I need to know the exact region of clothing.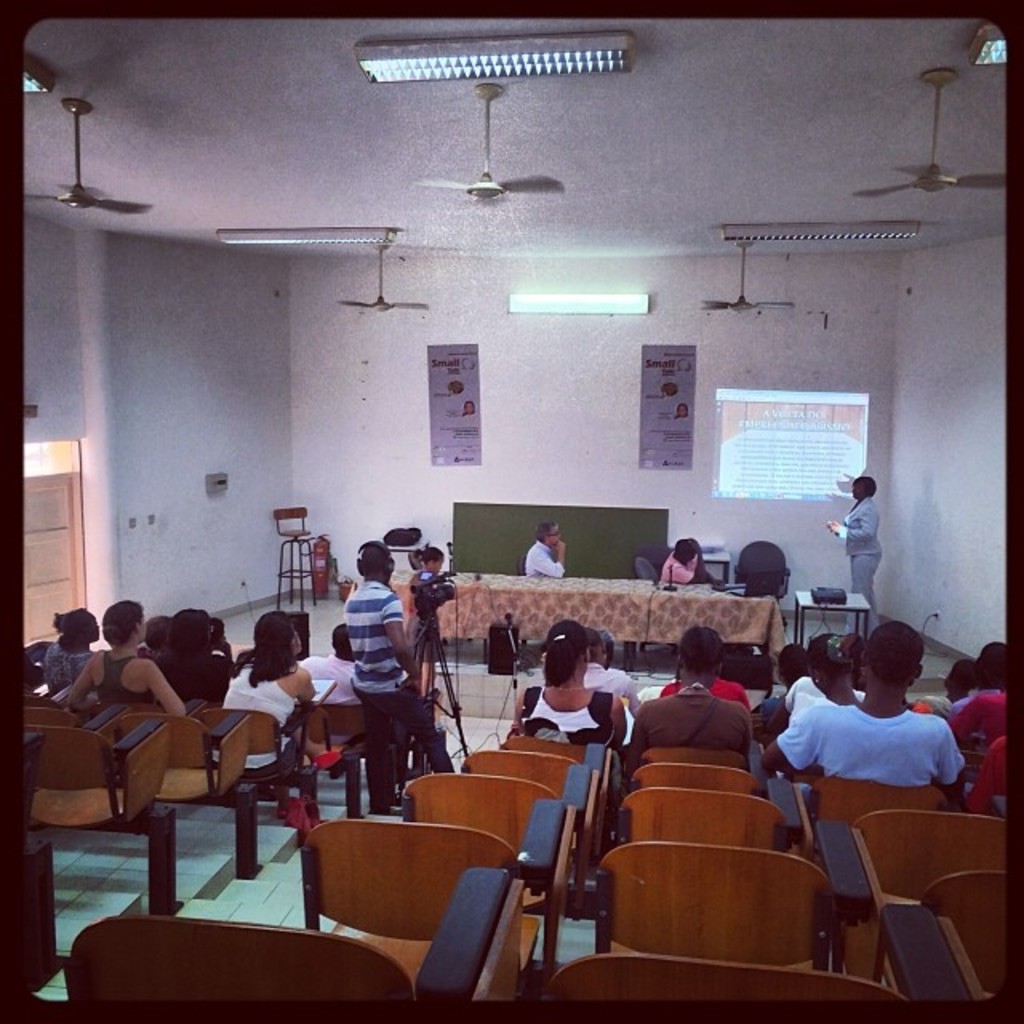
Region: <bbox>523, 541, 563, 579</bbox>.
